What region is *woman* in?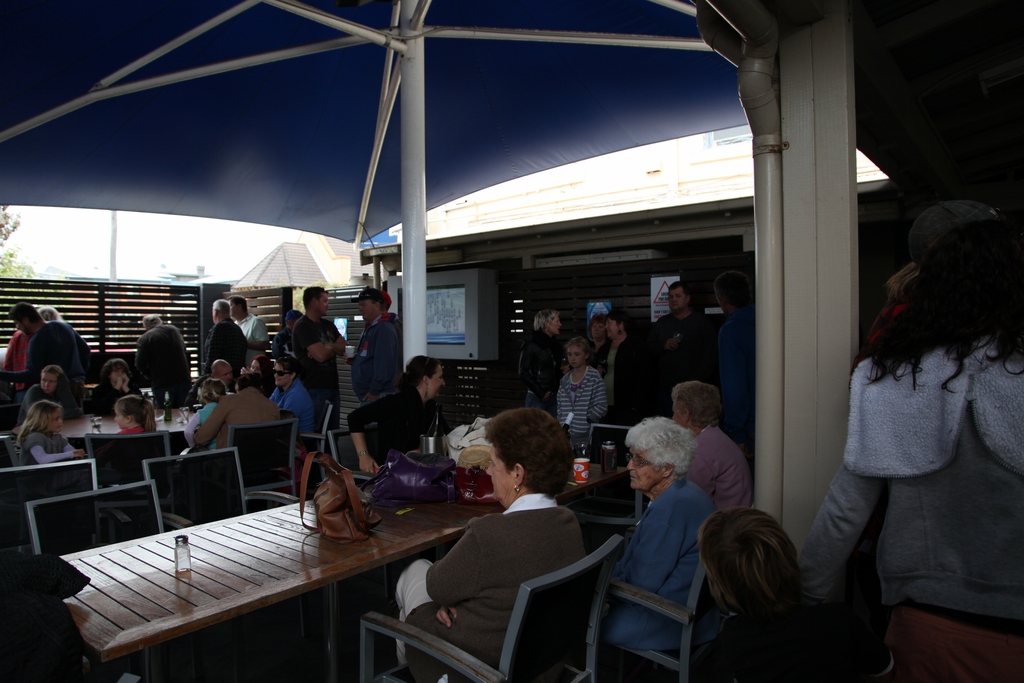
[589, 309, 641, 418].
